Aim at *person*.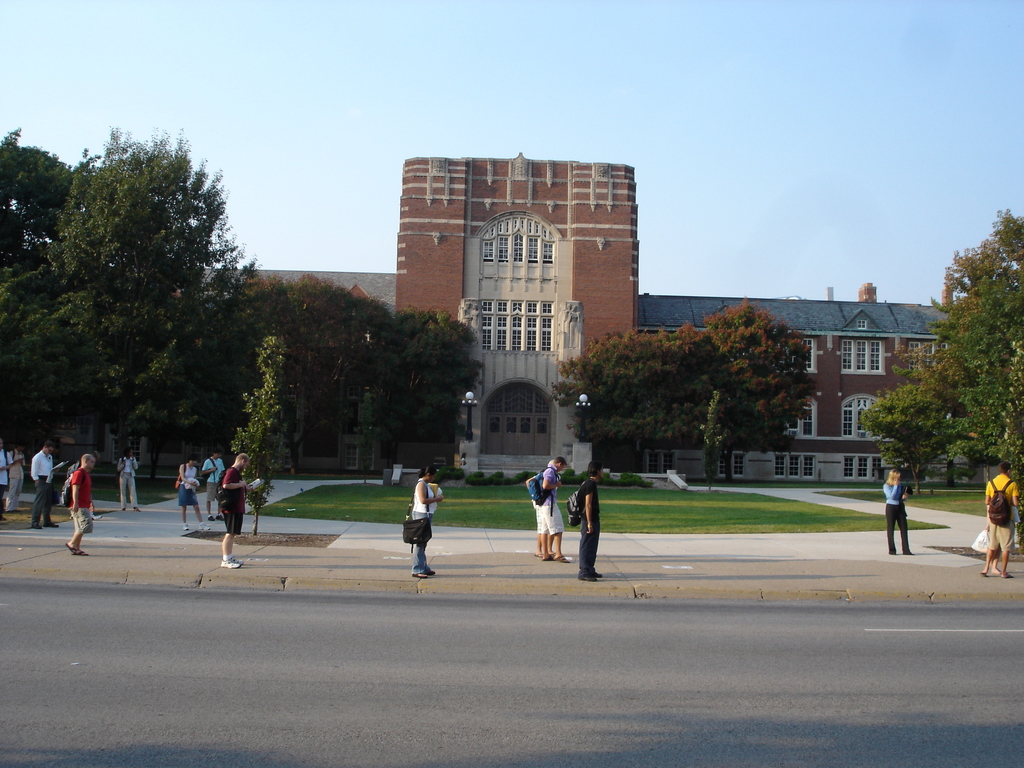
Aimed at 524,456,566,563.
